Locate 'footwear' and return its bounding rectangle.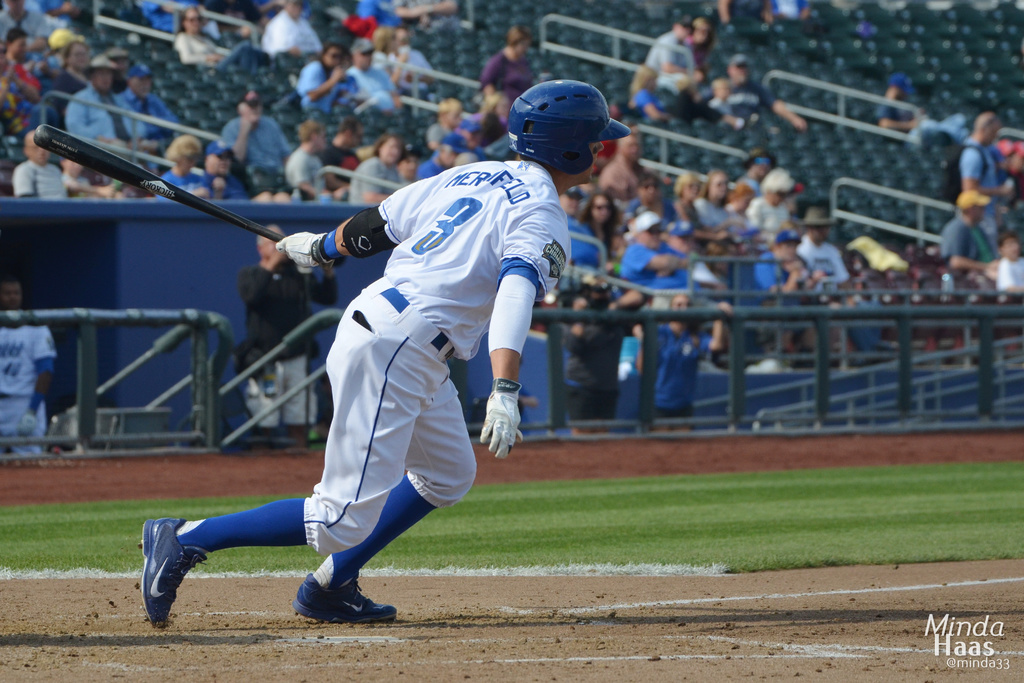
<box>293,568,397,621</box>.
